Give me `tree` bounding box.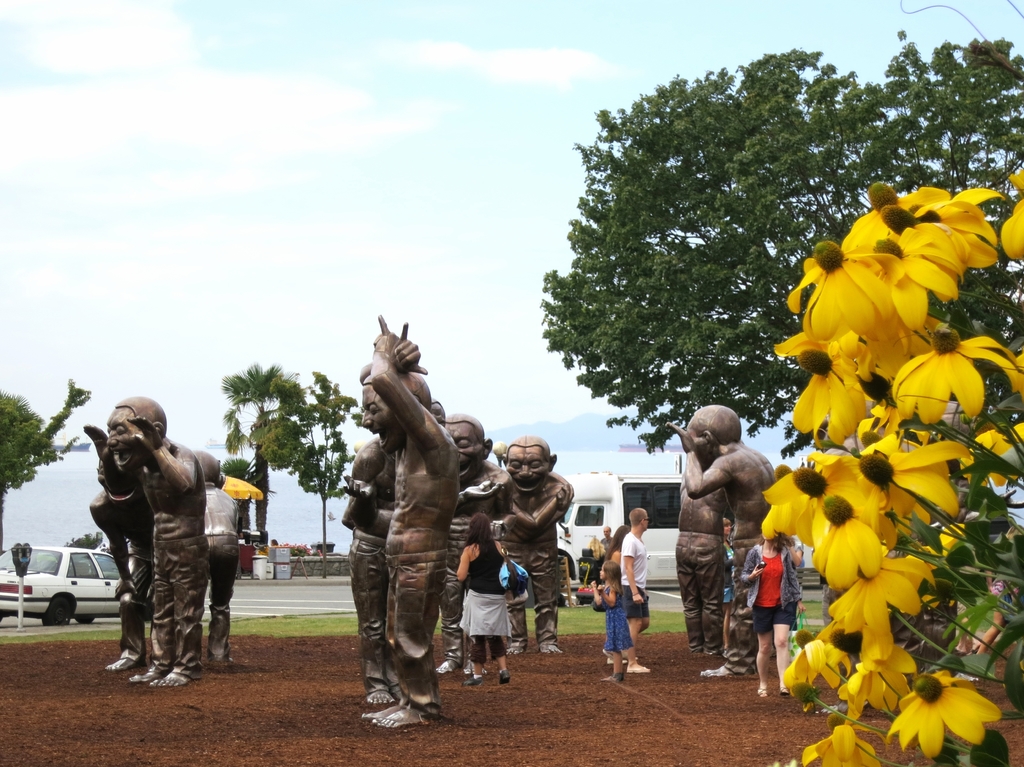
(left=218, top=455, right=247, bottom=528).
